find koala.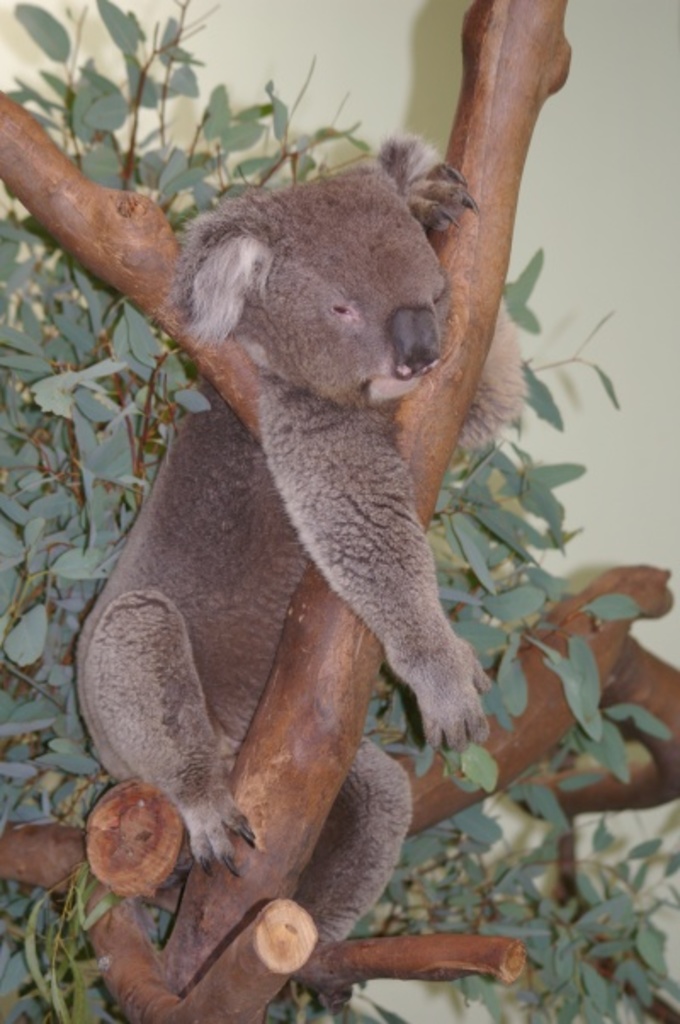
<bbox>78, 128, 530, 947</bbox>.
